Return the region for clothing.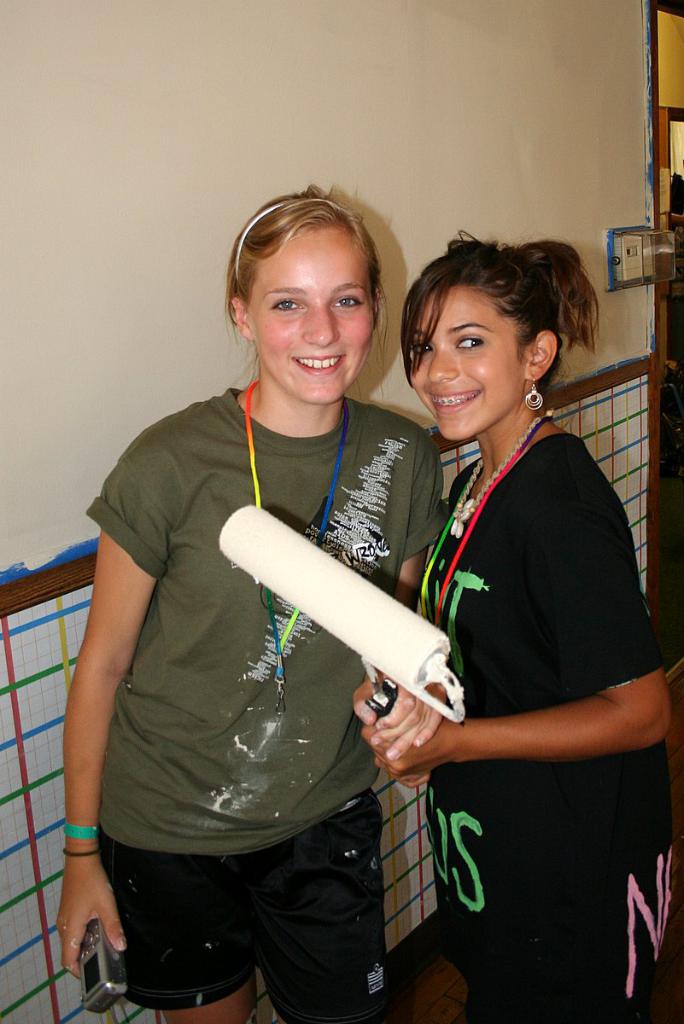
left=95, top=378, right=441, bottom=1020.
